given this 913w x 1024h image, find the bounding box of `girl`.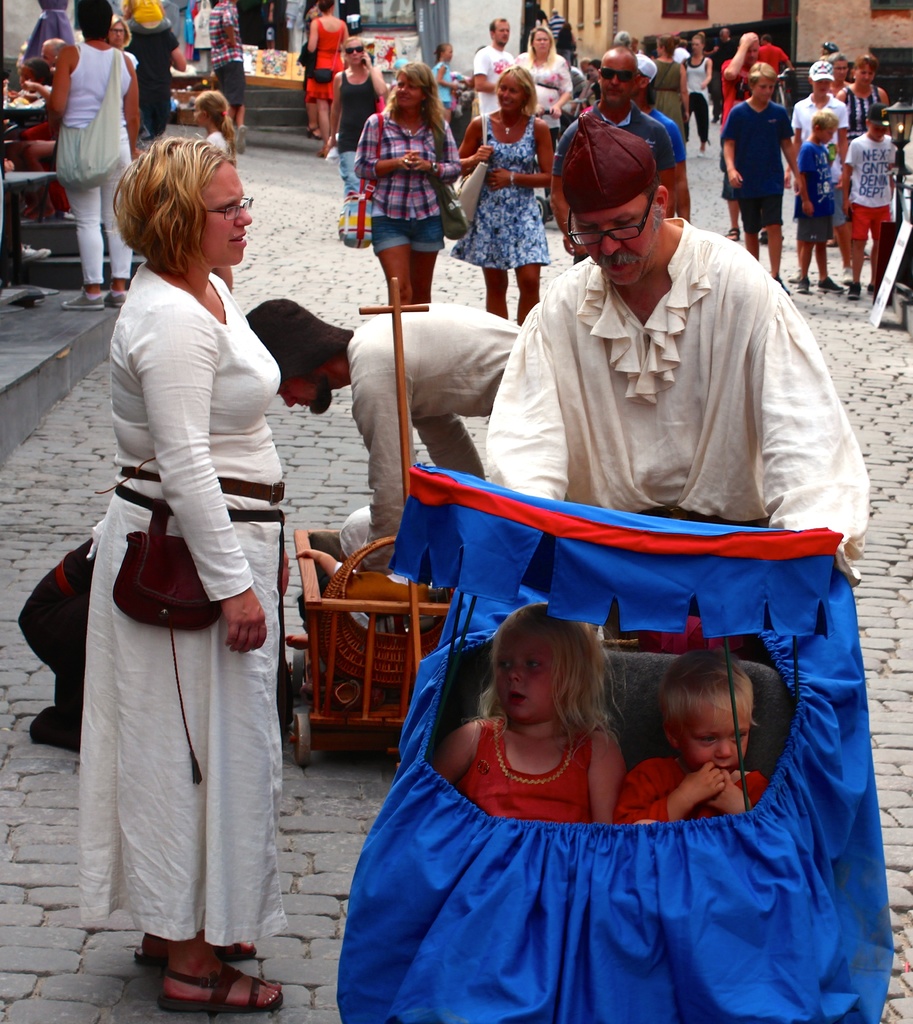
x1=456 y1=70 x2=552 y2=335.
